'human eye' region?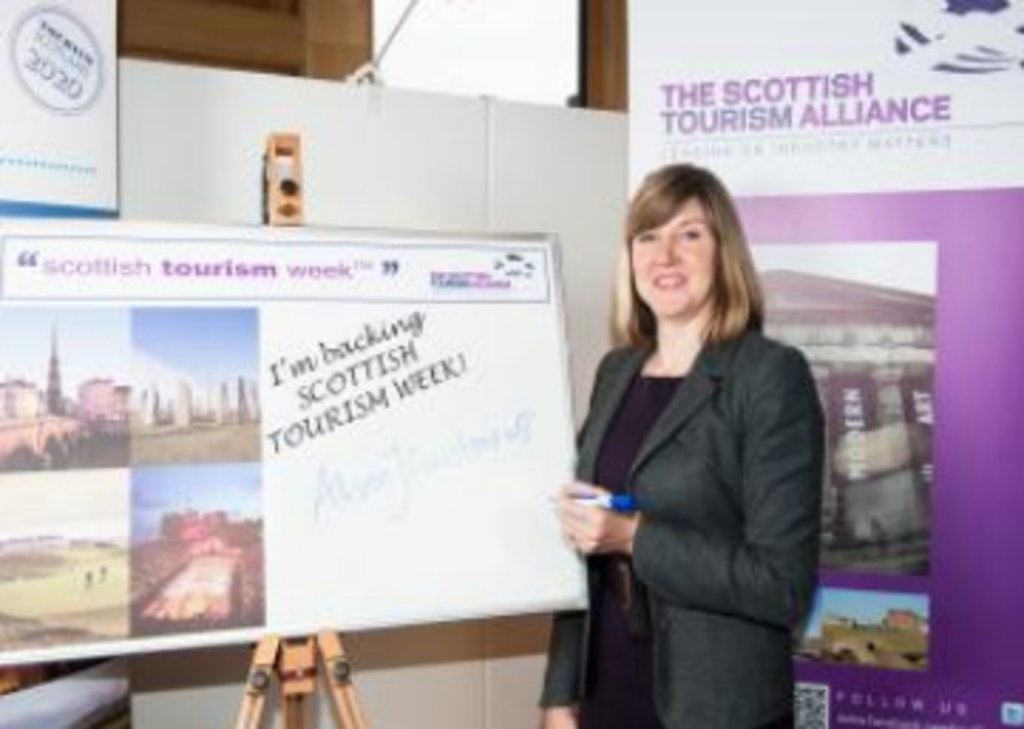
[x1=630, y1=227, x2=655, y2=250]
